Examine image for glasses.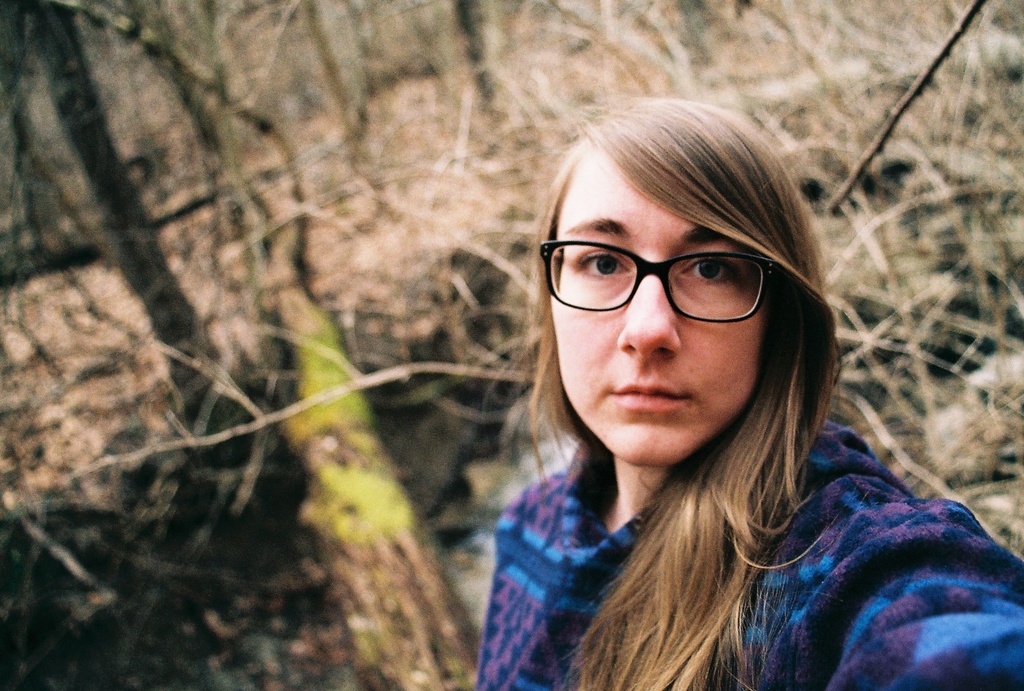
Examination result: box(554, 228, 805, 332).
